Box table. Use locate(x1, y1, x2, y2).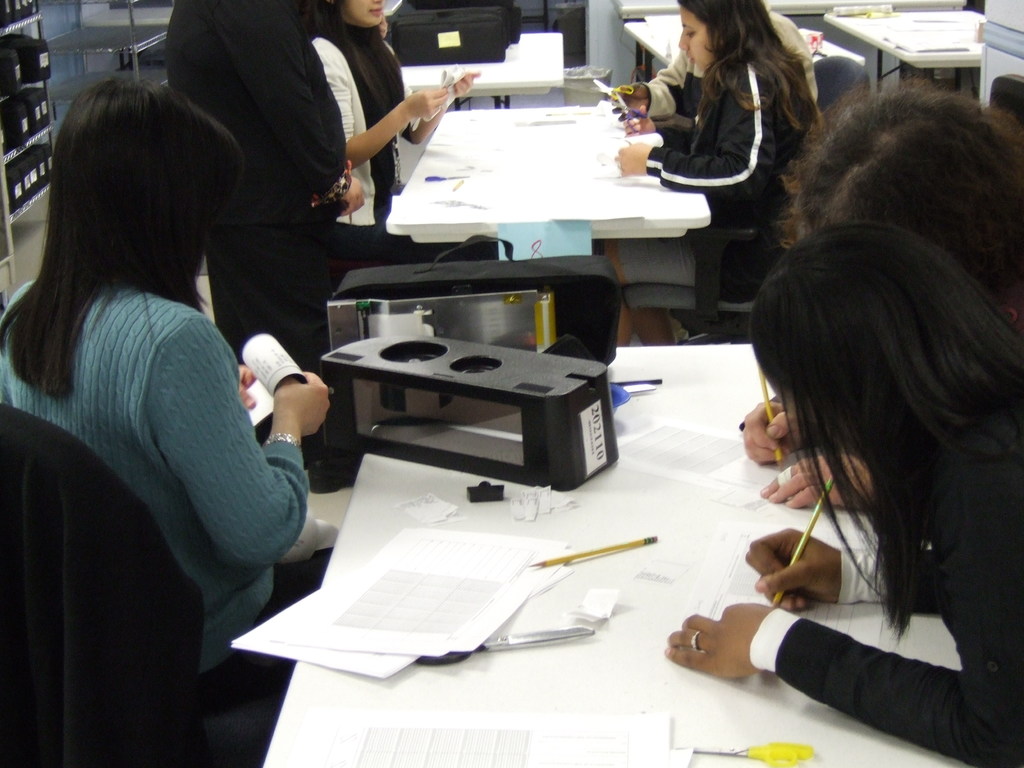
locate(619, 24, 866, 86).
